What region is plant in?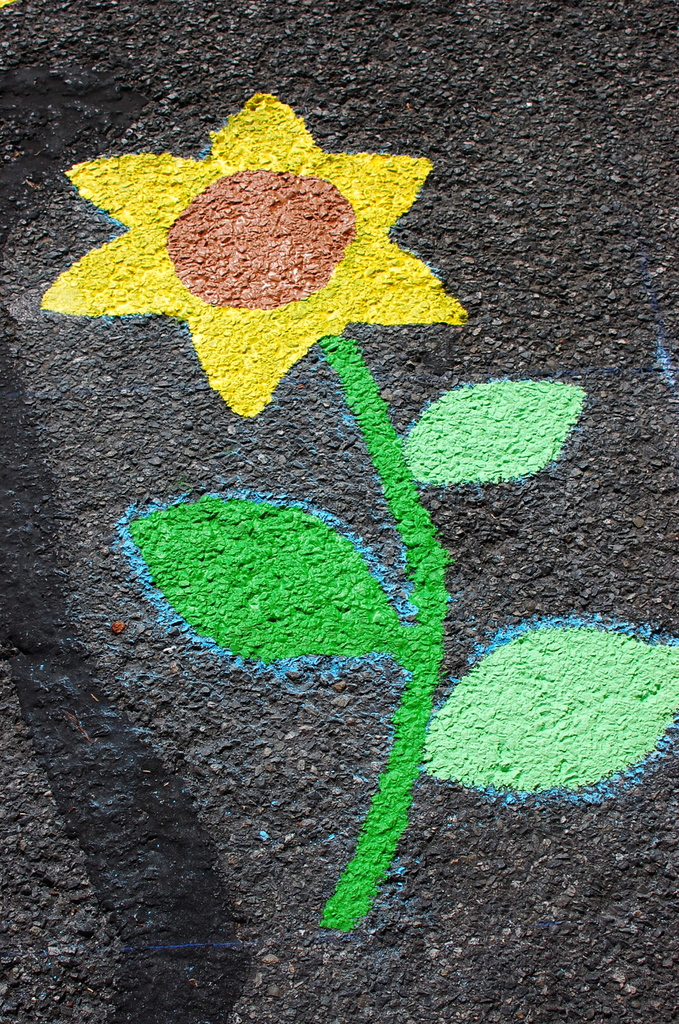
select_region(39, 86, 678, 934).
